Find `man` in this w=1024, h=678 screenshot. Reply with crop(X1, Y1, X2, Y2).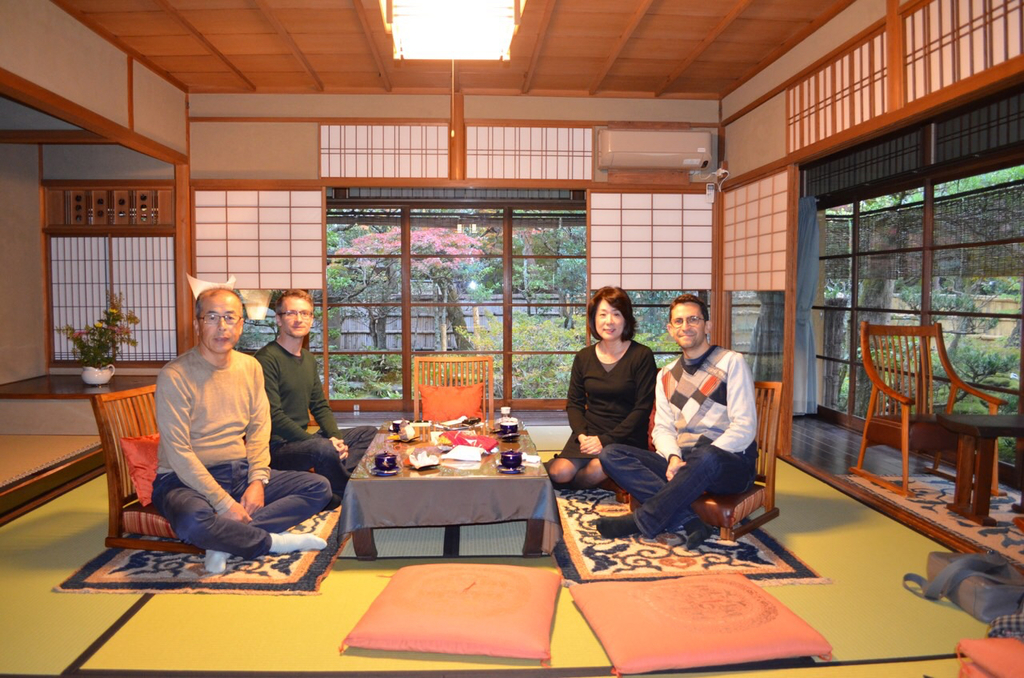
crop(640, 300, 766, 559).
